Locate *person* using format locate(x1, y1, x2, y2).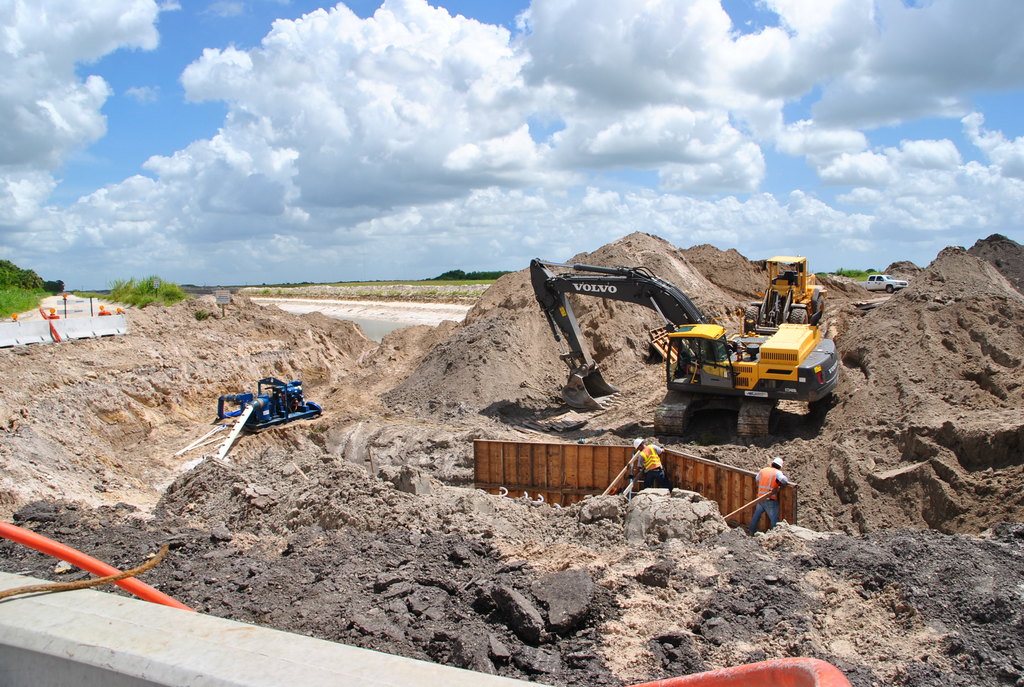
locate(632, 436, 664, 491).
